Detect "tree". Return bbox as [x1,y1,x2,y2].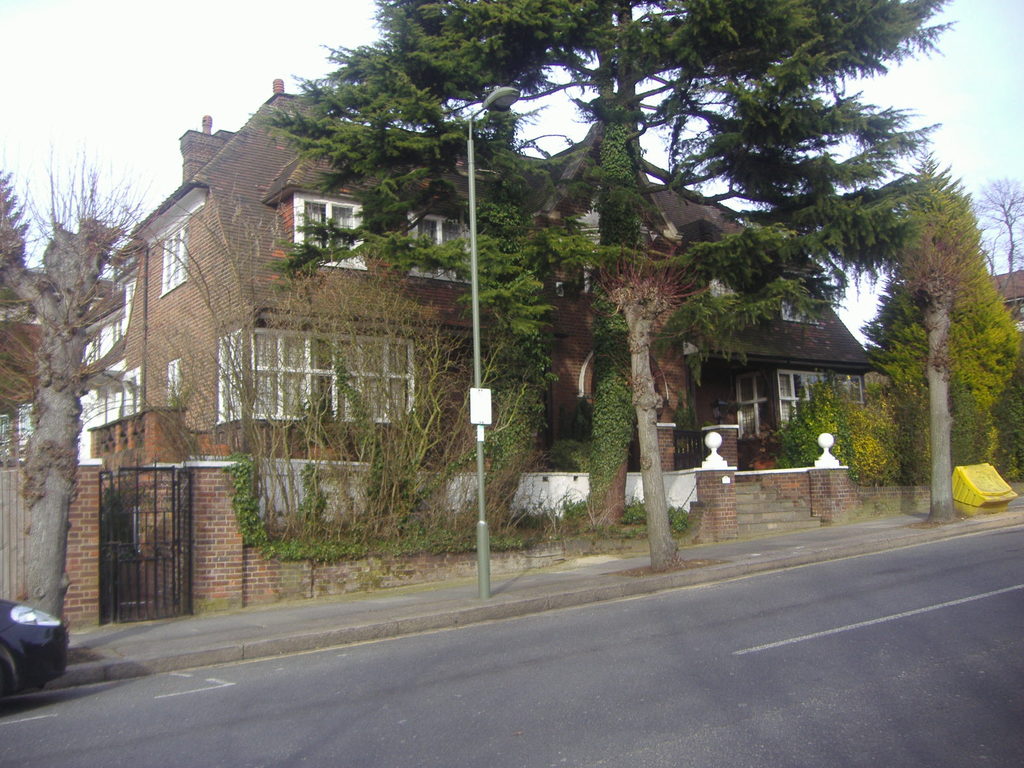
[877,219,981,529].
